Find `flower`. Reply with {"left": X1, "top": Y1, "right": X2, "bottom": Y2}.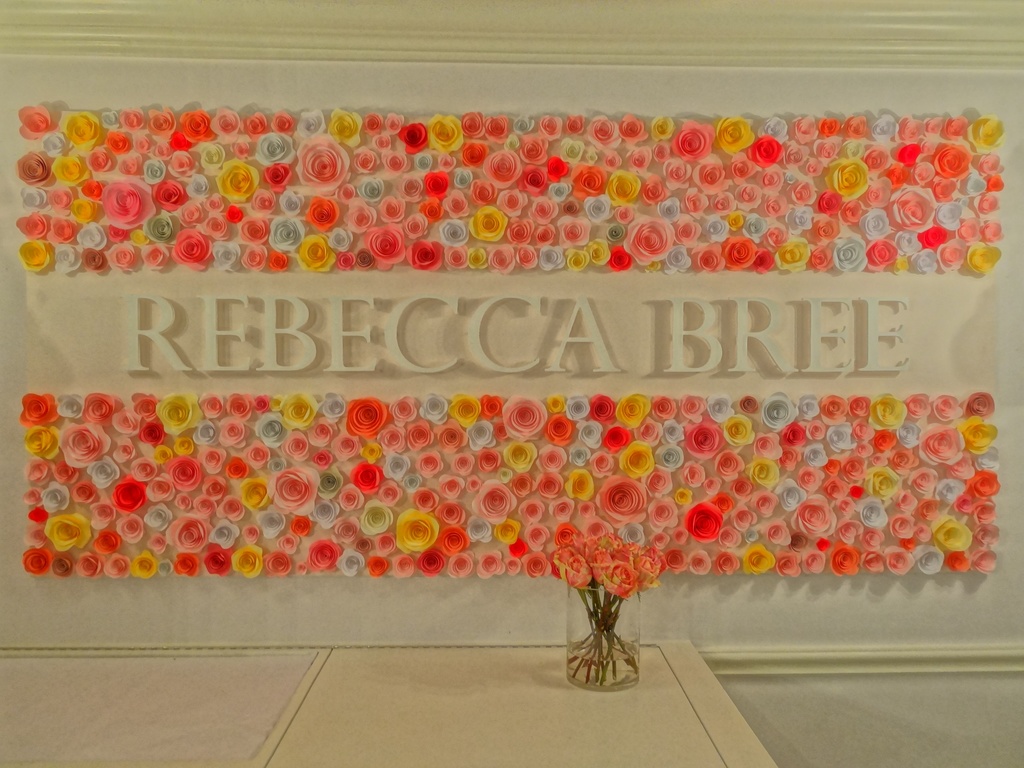
{"left": 346, "top": 397, "right": 390, "bottom": 434}.
